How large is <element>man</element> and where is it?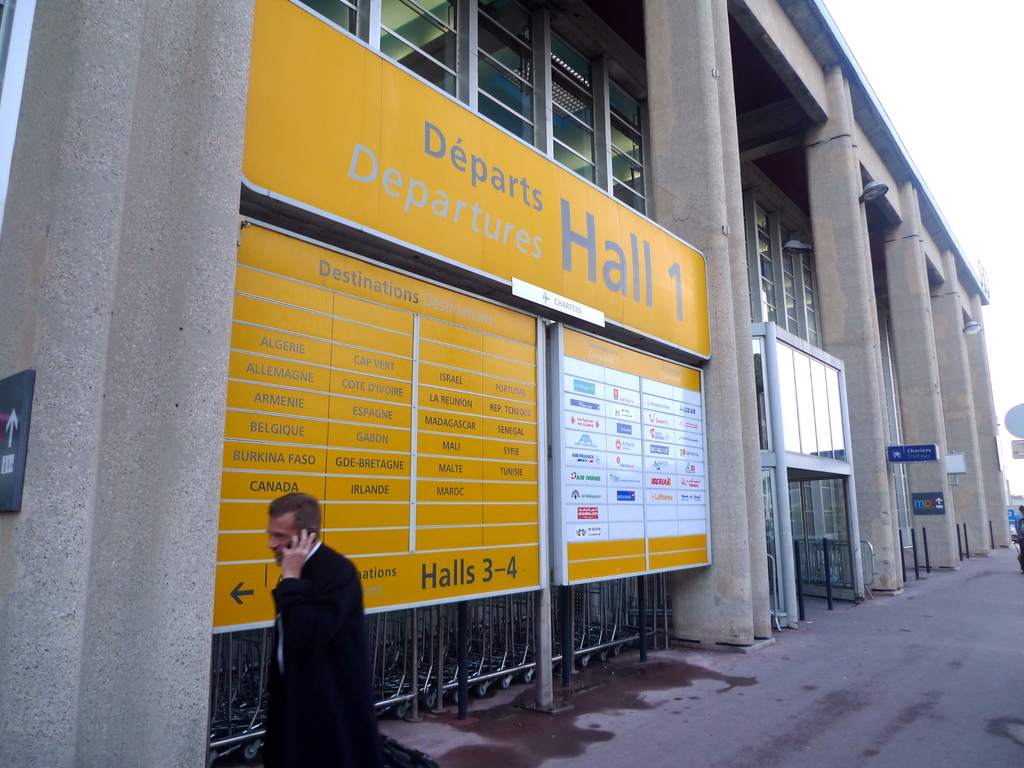
Bounding box: left=252, top=484, right=386, bottom=751.
